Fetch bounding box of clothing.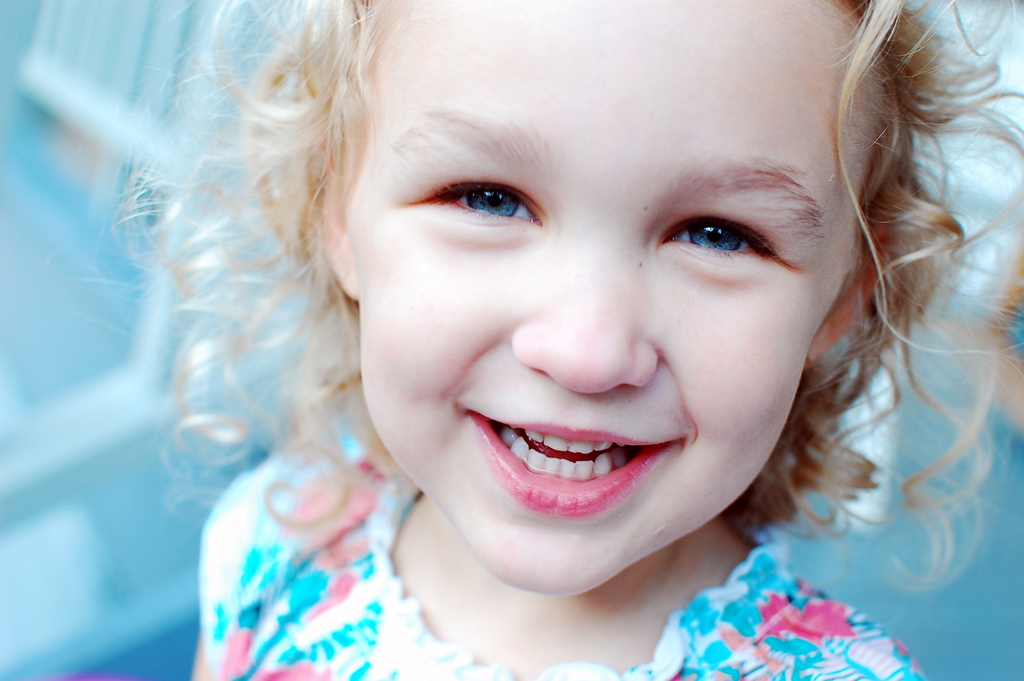
Bbox: select_region(196, 411, 928, 680).
